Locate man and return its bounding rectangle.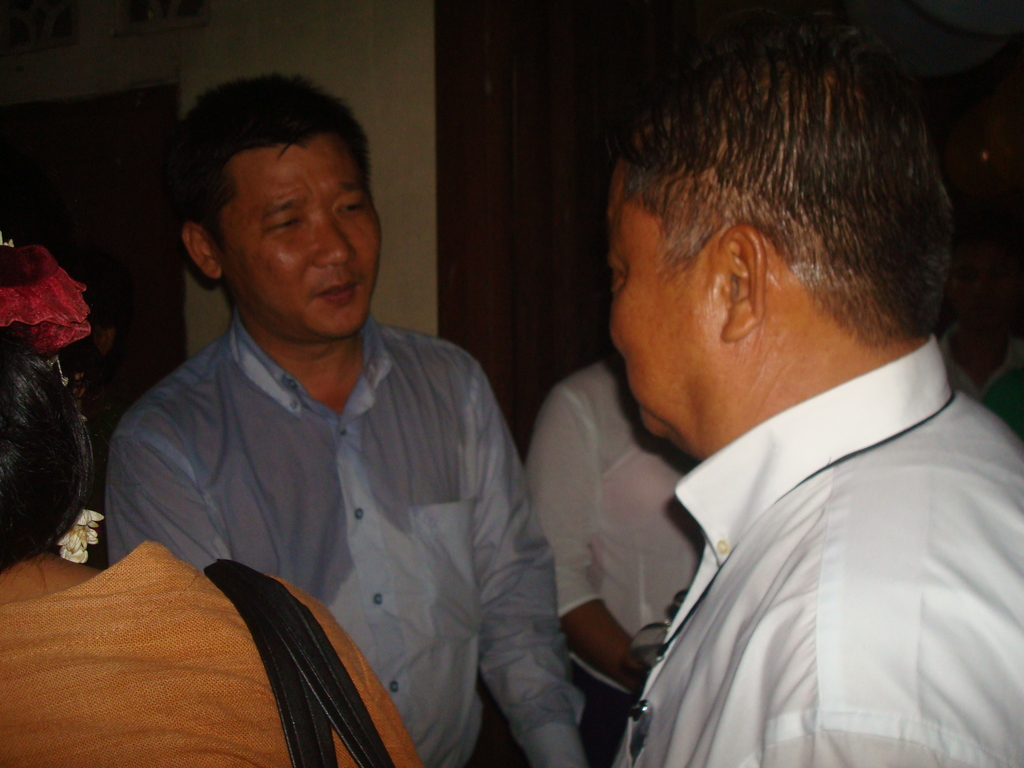
[513, 40, 1023, 764].
